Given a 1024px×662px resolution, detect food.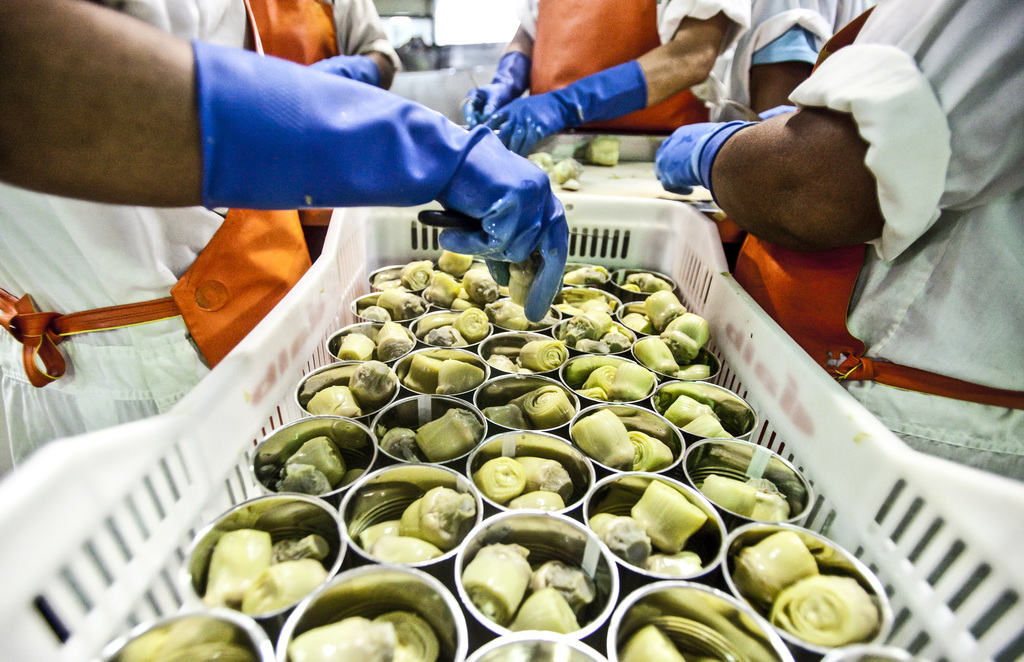
bbox(378, 426, 417, 458).
